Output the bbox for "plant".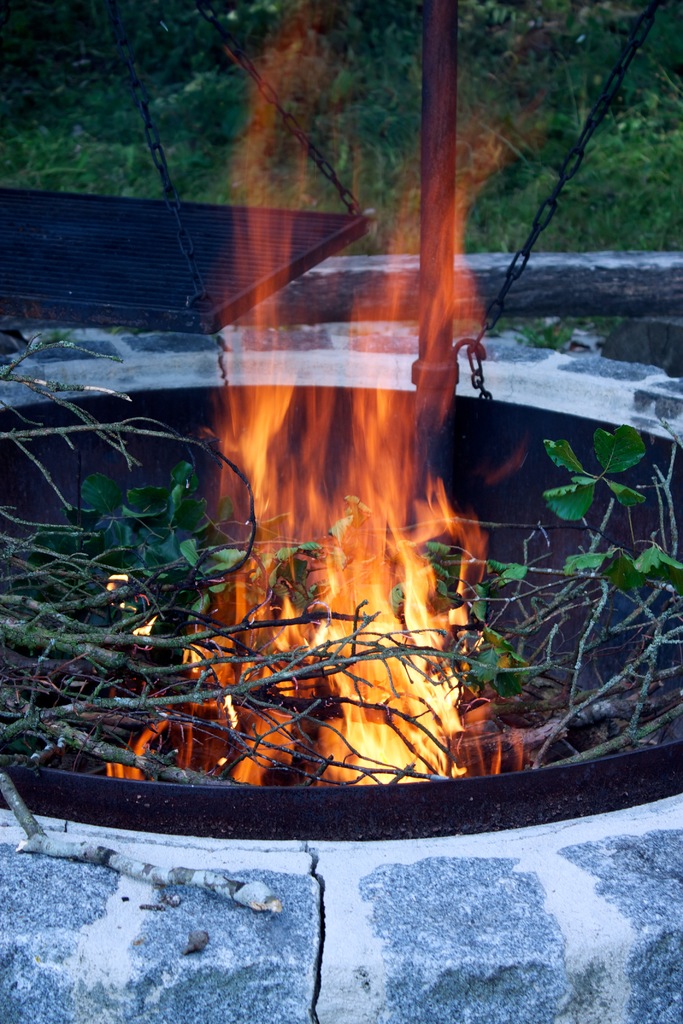
0 330 682 859.
